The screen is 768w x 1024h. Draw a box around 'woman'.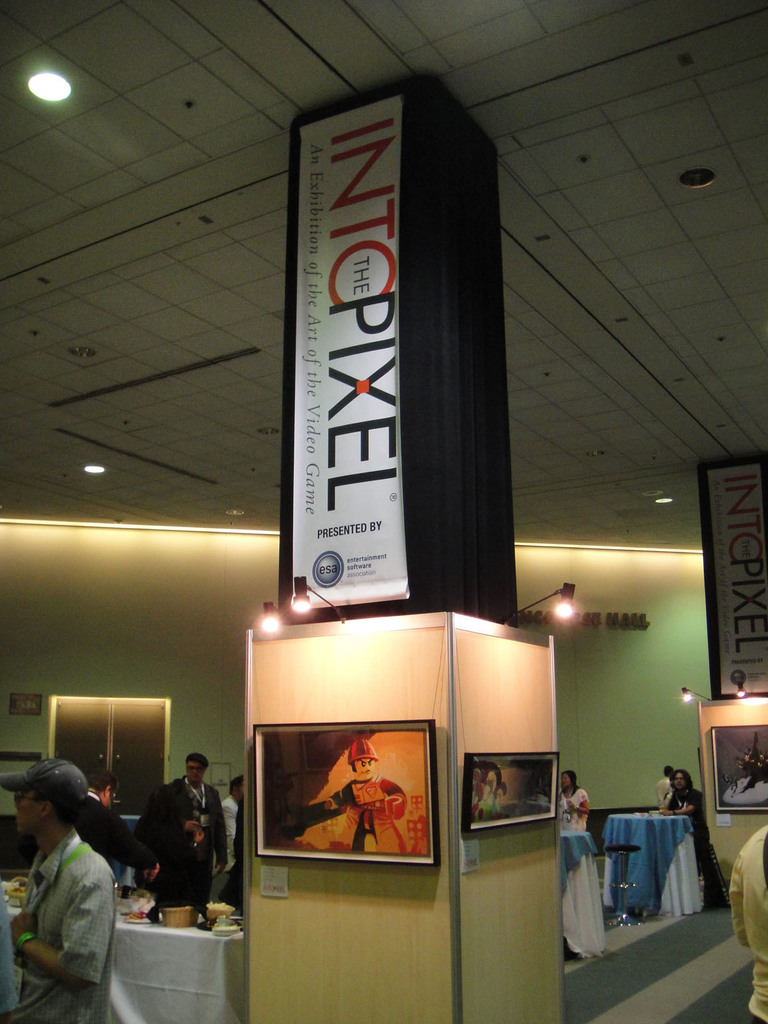
BBox(556, 769, 593, 829).
